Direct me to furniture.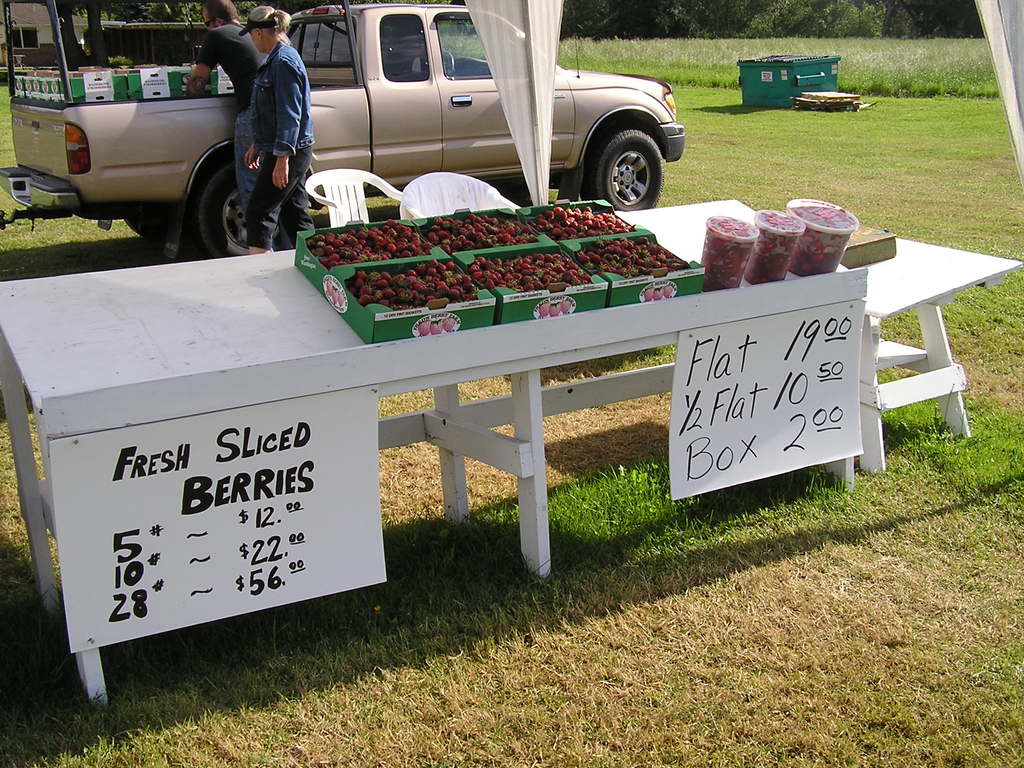
Direction: <box>303,169,401,230</box>.
